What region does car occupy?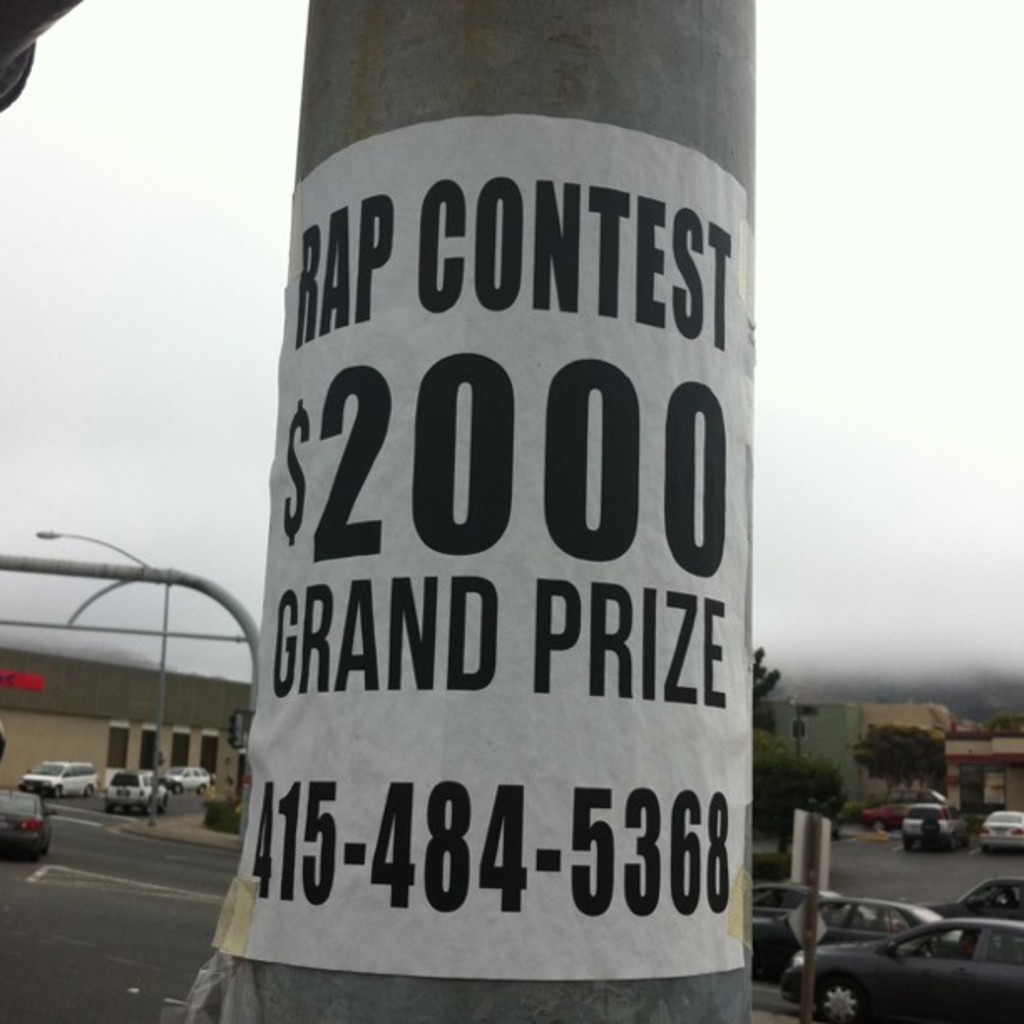
box(776, 915, 1022, 1016).
